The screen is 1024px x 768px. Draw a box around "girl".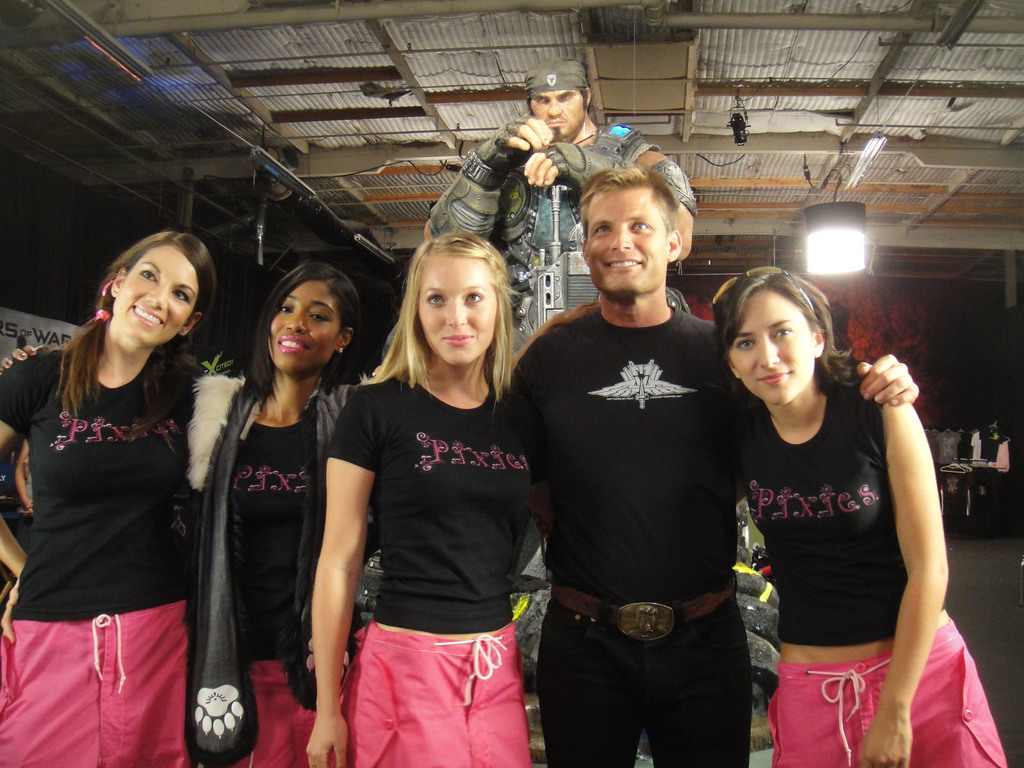
BBox(195, 266, 362, 767).
